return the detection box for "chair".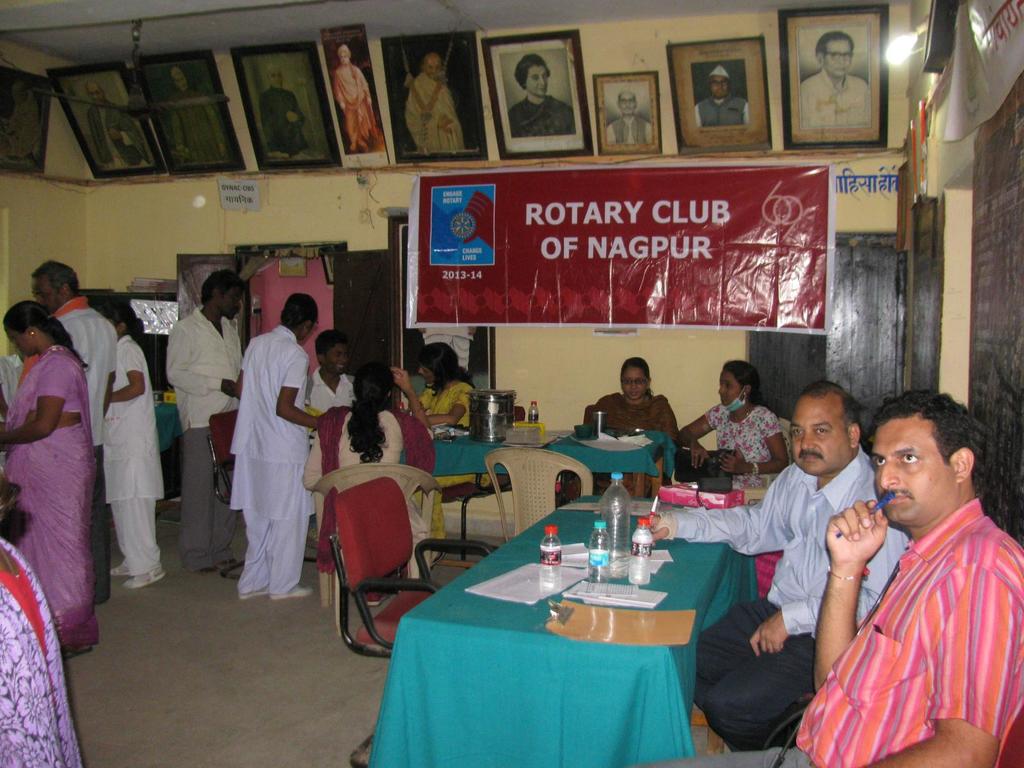
pyautogui.locateOnScreen(746, 412, 800, 567).
